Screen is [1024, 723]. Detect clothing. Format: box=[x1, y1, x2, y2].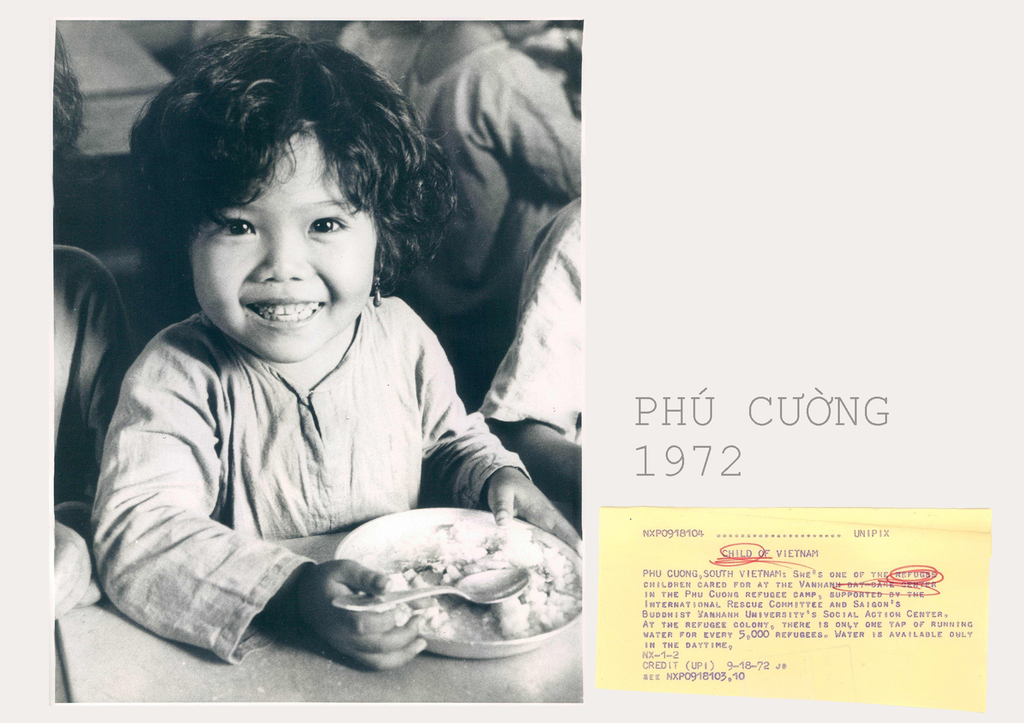
box=[392, 34, 582, 368].
